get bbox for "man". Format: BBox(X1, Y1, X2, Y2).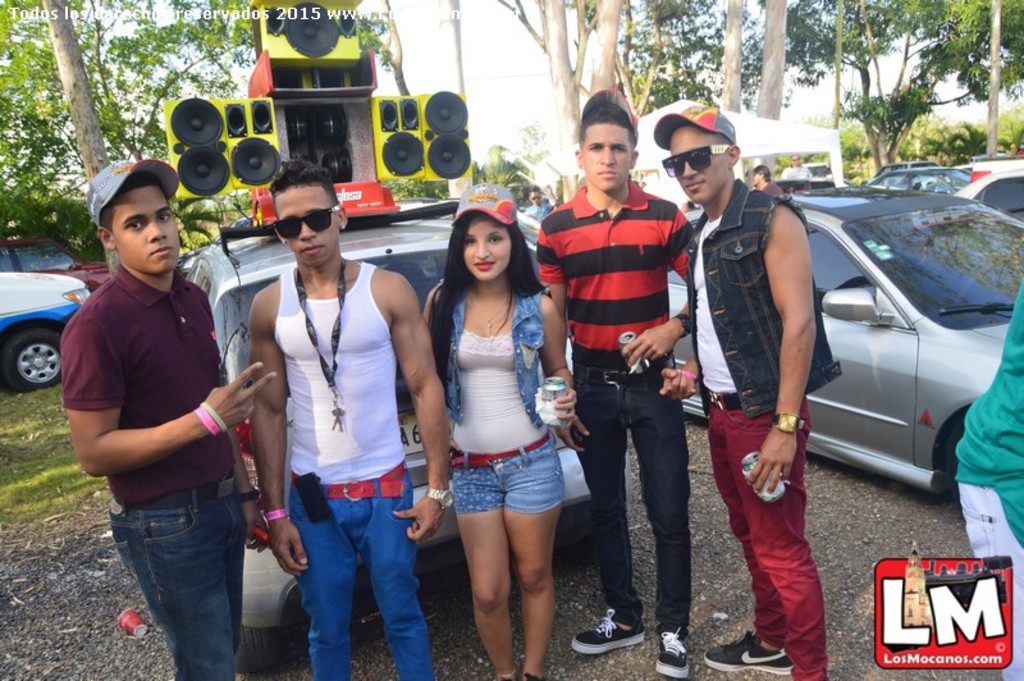
BBox(750, 164, 785, 202).
